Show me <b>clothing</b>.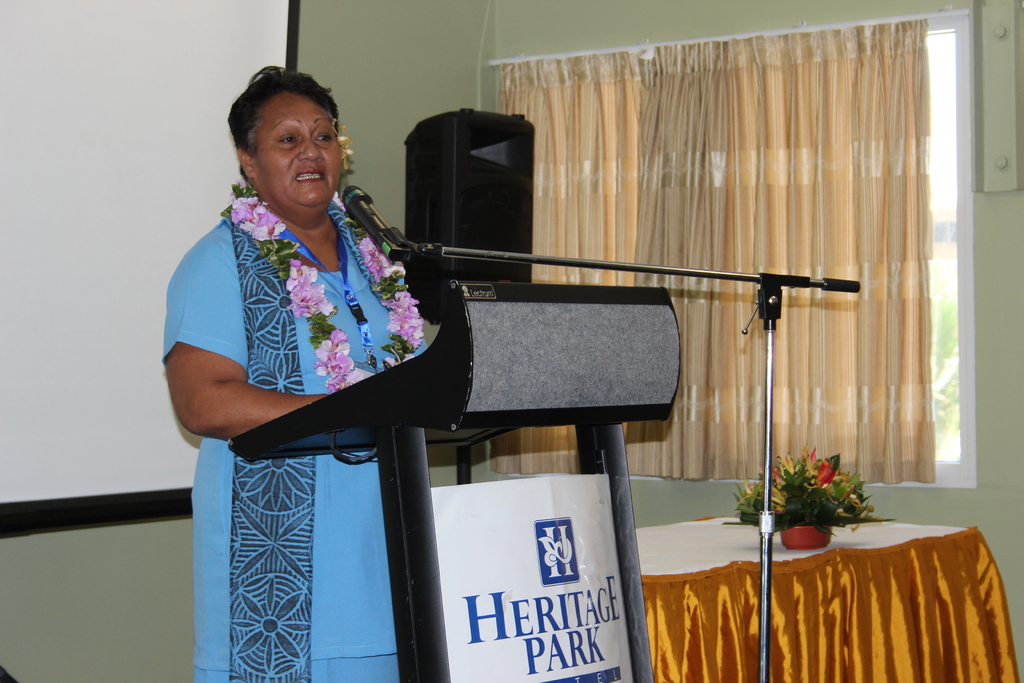
<b>clothing</b> is here: [157,199,426,682].
